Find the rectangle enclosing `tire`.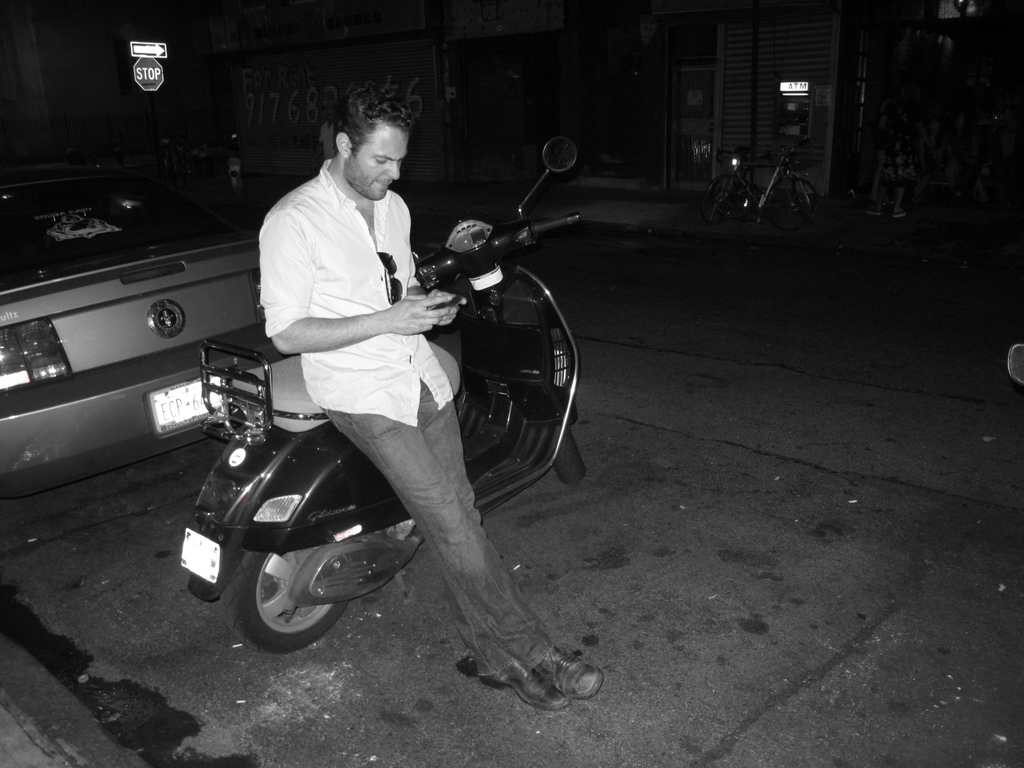
(x1=547, y1=428, x2=593, y2=482).
